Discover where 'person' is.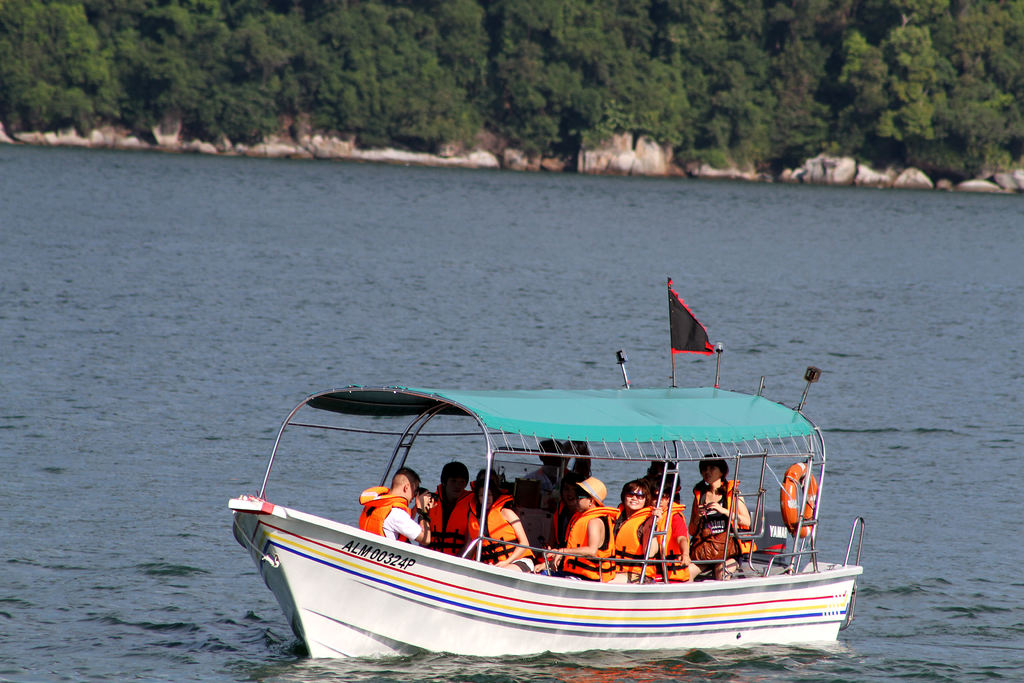
Discovered at locate(649, 481, 692, 584).
